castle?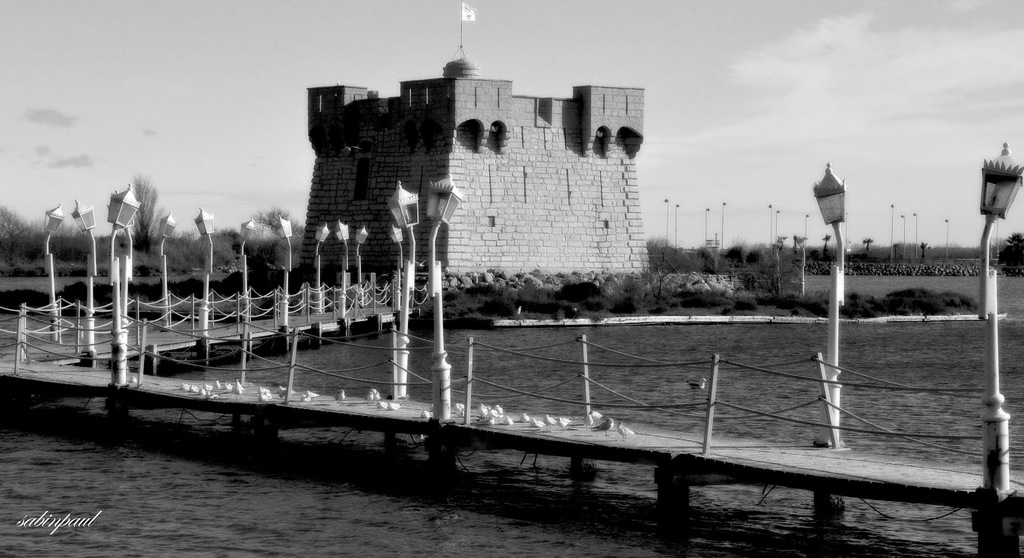
bbox=(298, 43, 645, 291)
